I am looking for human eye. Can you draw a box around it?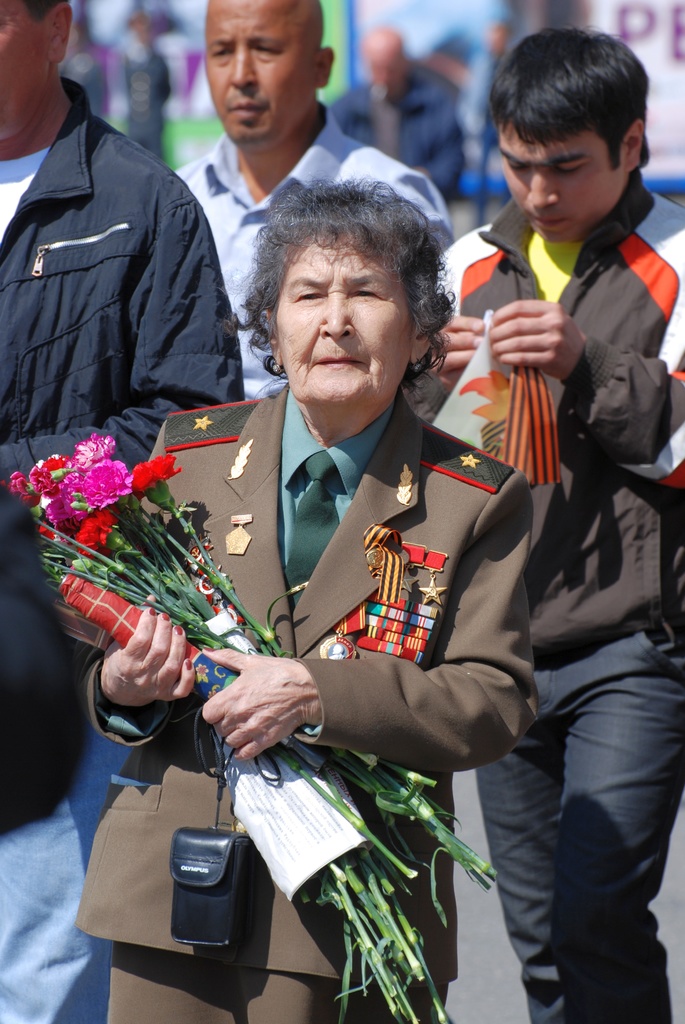
Sure, the bounding box is bbox=[347, 278, 386, 306].
